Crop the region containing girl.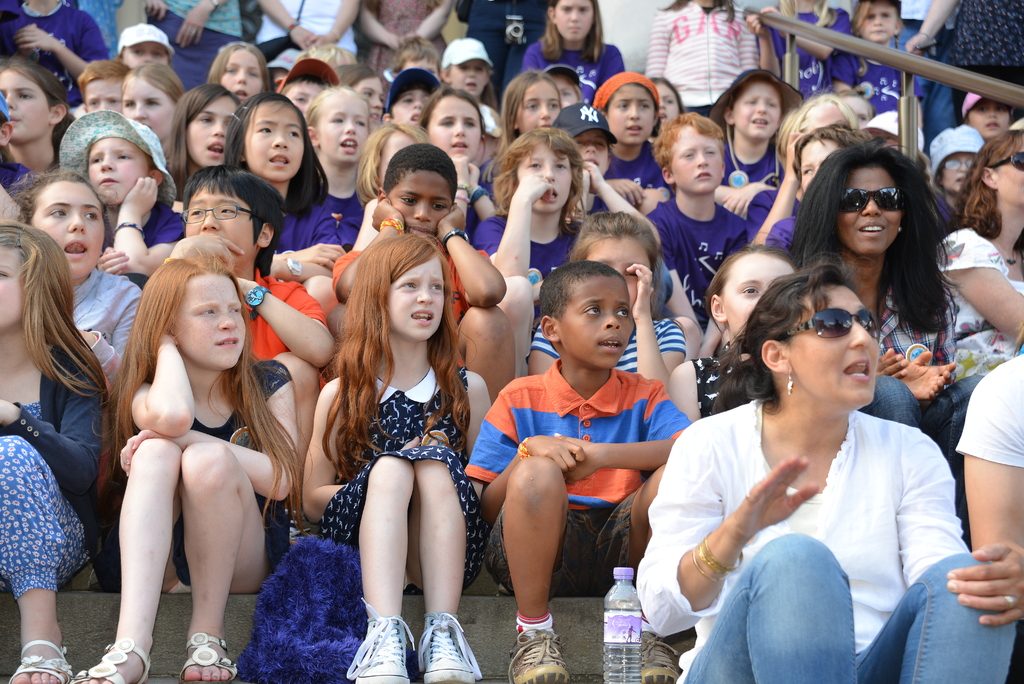
Crop region: left=520, top=0, right=629, bottom=103.
